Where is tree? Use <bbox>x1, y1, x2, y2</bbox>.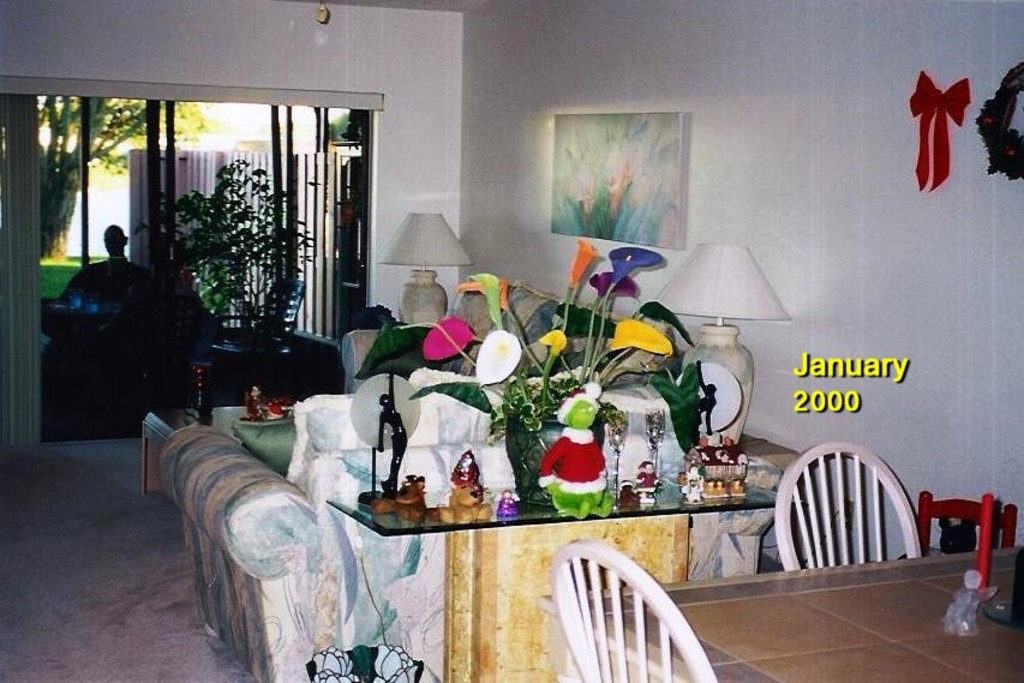
<bbox>44, 95, 211, 262</bbox>.
